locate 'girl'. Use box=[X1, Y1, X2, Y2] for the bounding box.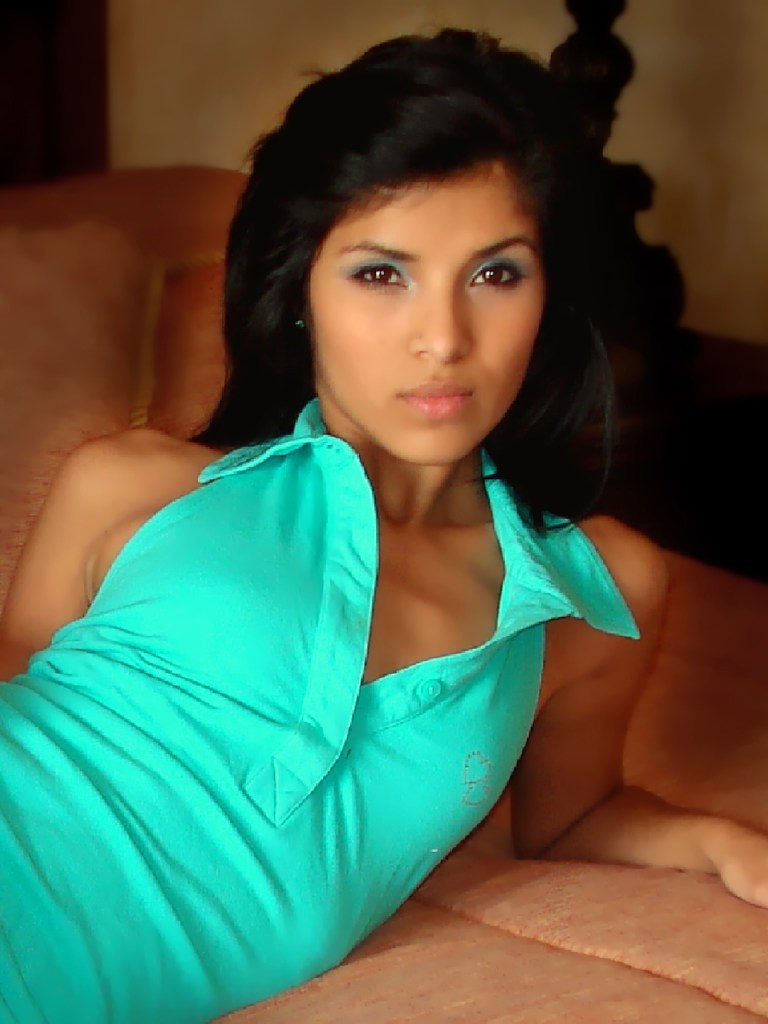
box=[0, 25, 767, 1023].
